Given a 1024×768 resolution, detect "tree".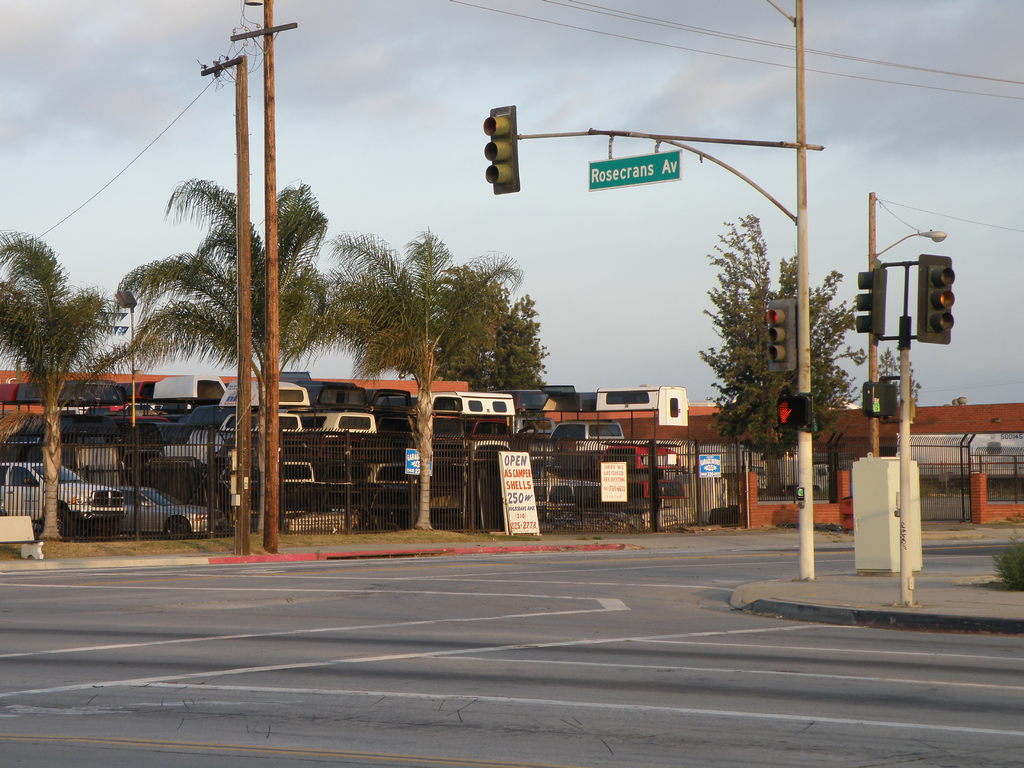
319/225/525/529.
